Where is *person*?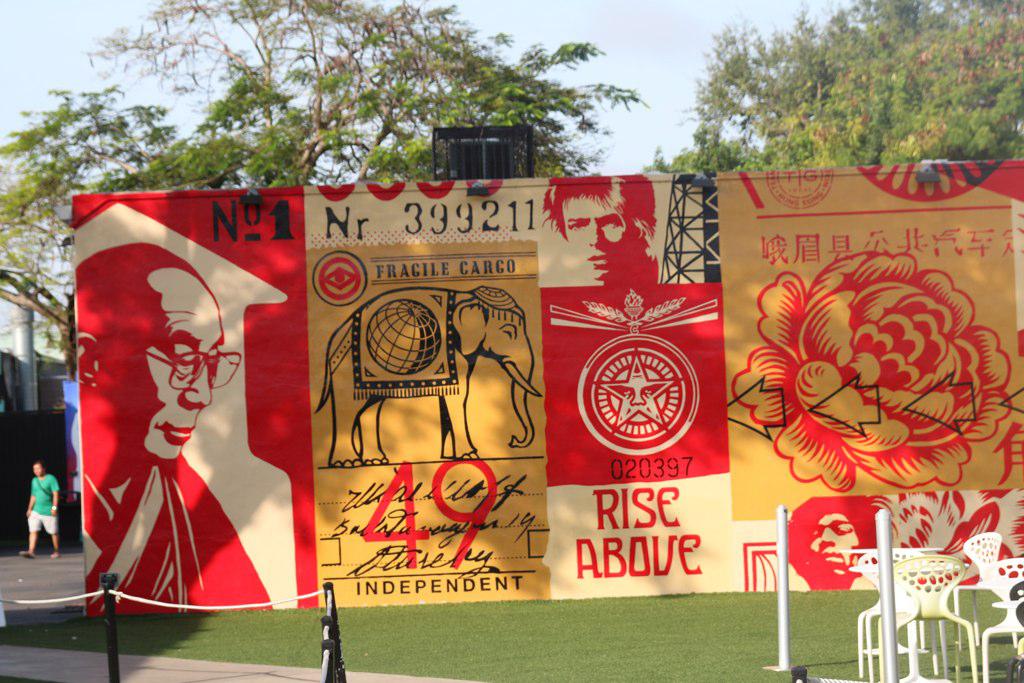
bbox=[543, 170, 660, 283].
